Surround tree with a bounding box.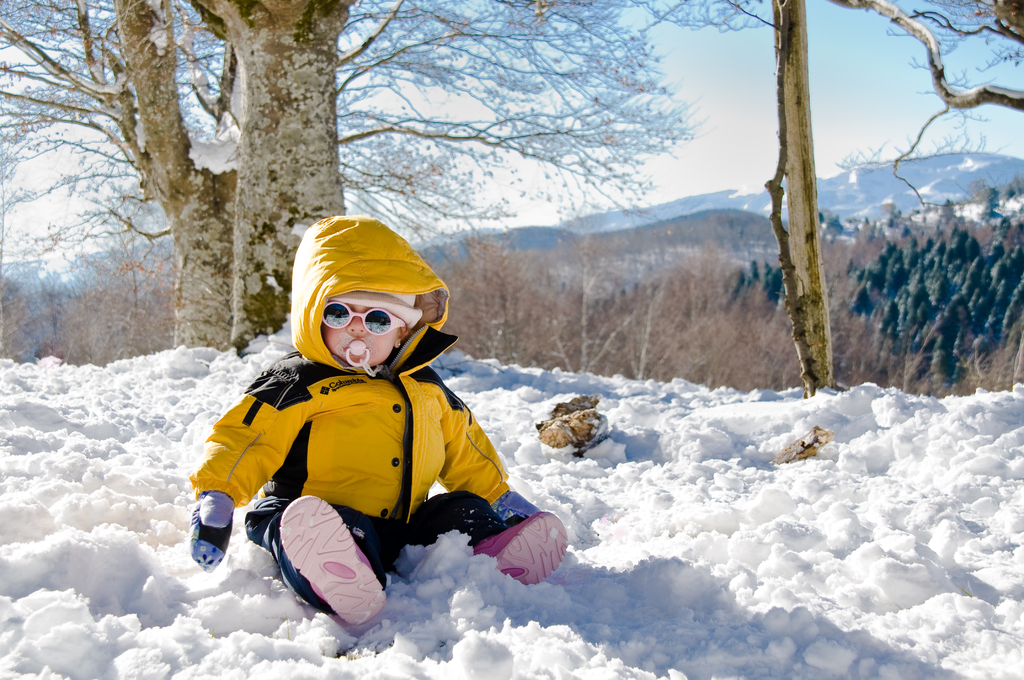
(left=849, top=280, right=877, bottom=323).
